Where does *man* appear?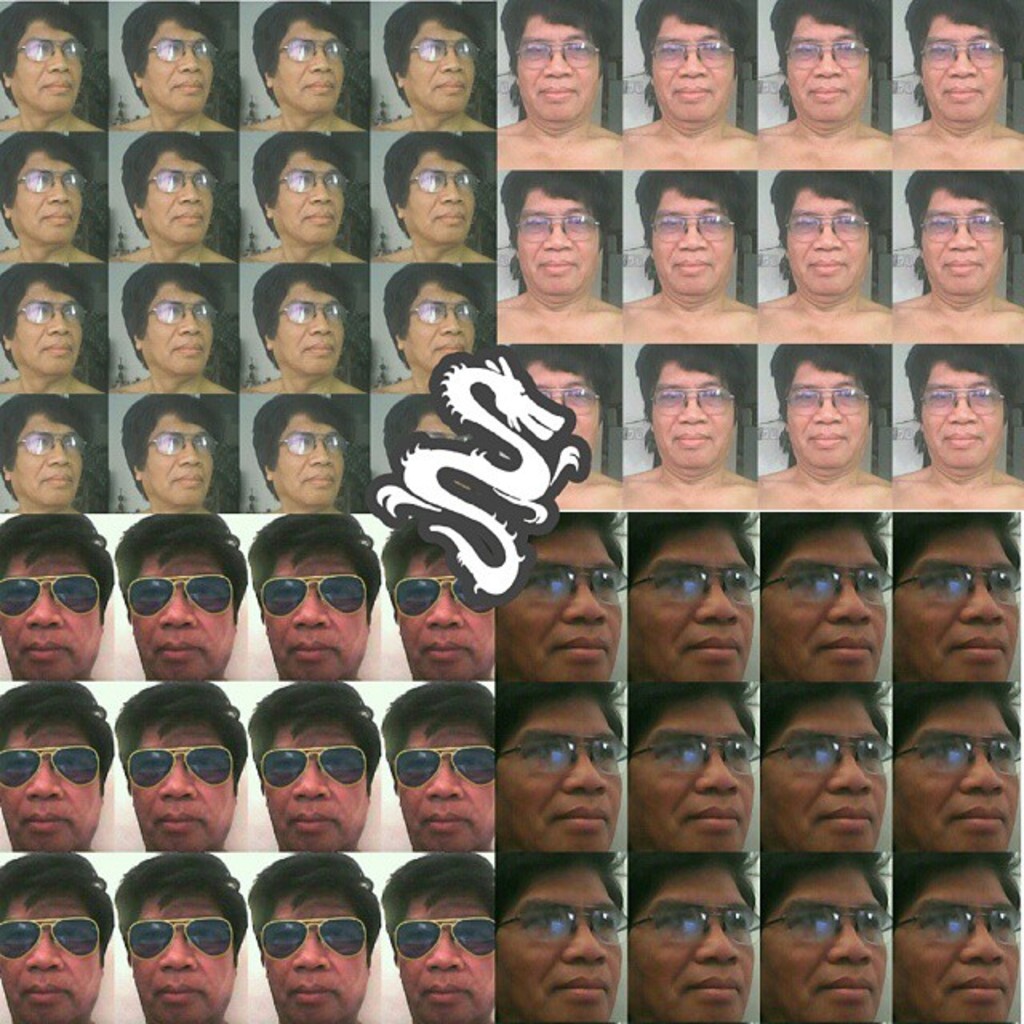
Appears at 120 851 243 1022.
